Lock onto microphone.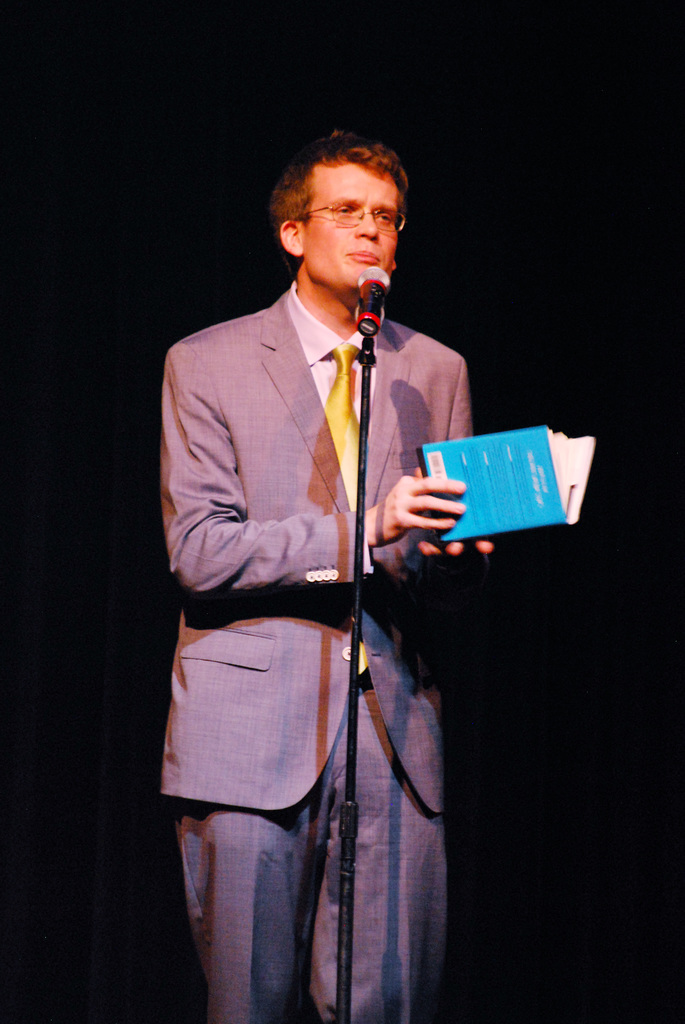
Locked: {"x1": 355, "y1": 262, "x2": 390, "y2": 333}.
